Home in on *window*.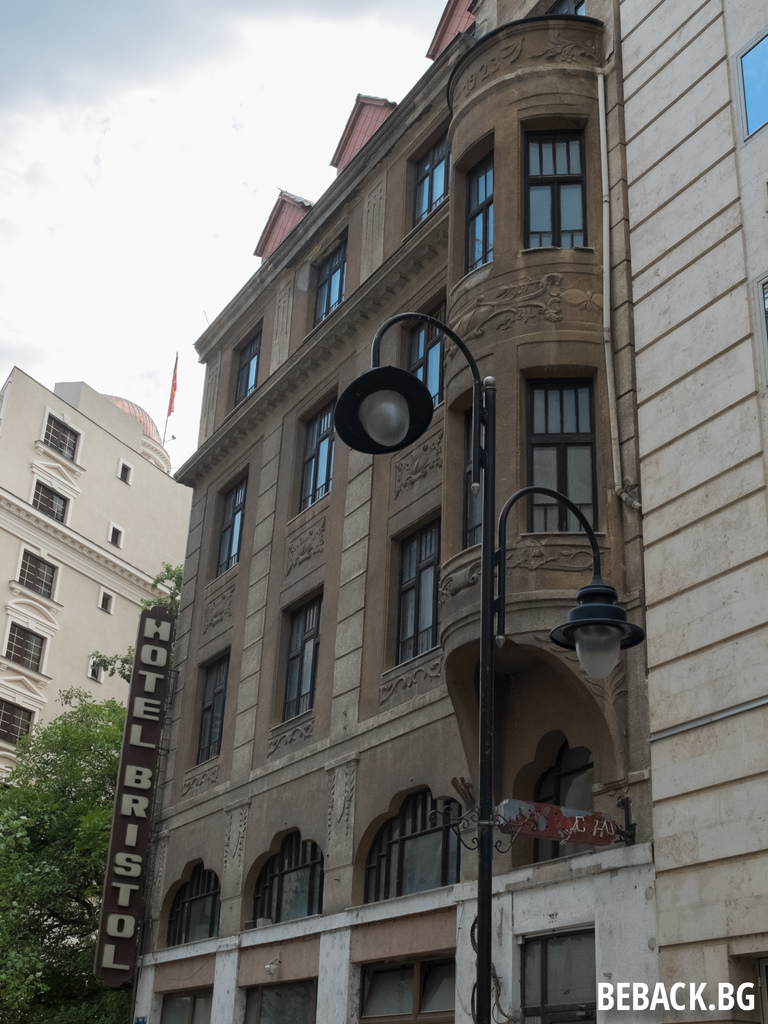
Homed in at box(13, 548, 62, 614).
